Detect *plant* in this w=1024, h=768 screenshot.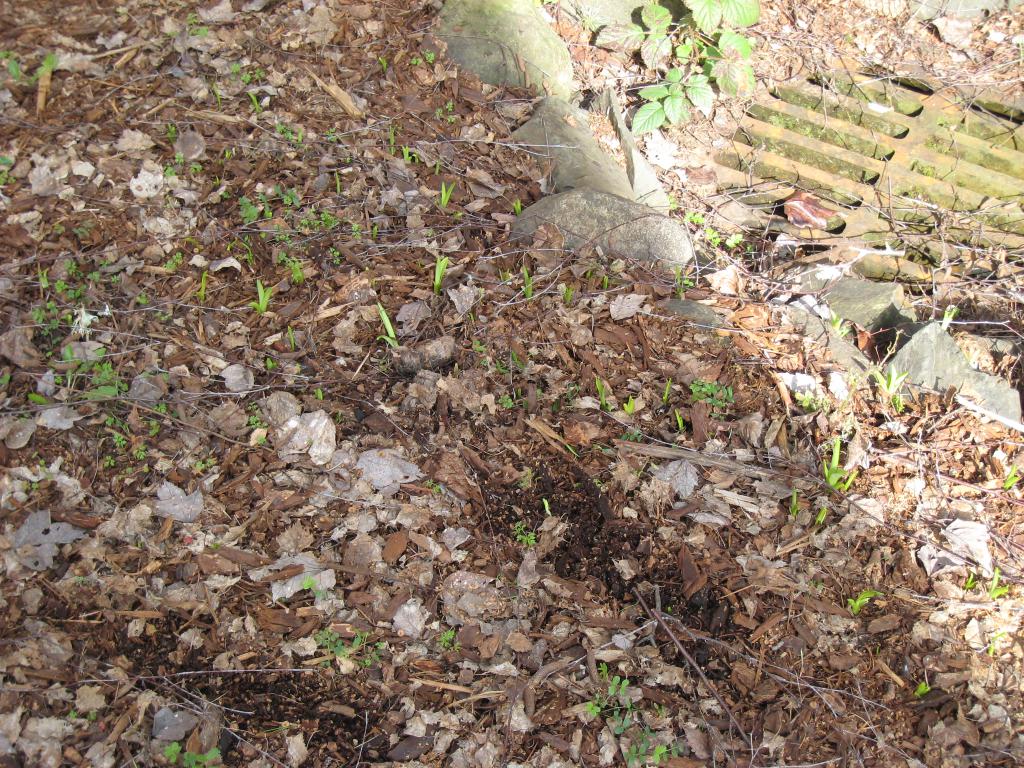
Detection: pyautogui.locateOnScreen(1, 373, 13, 389).
